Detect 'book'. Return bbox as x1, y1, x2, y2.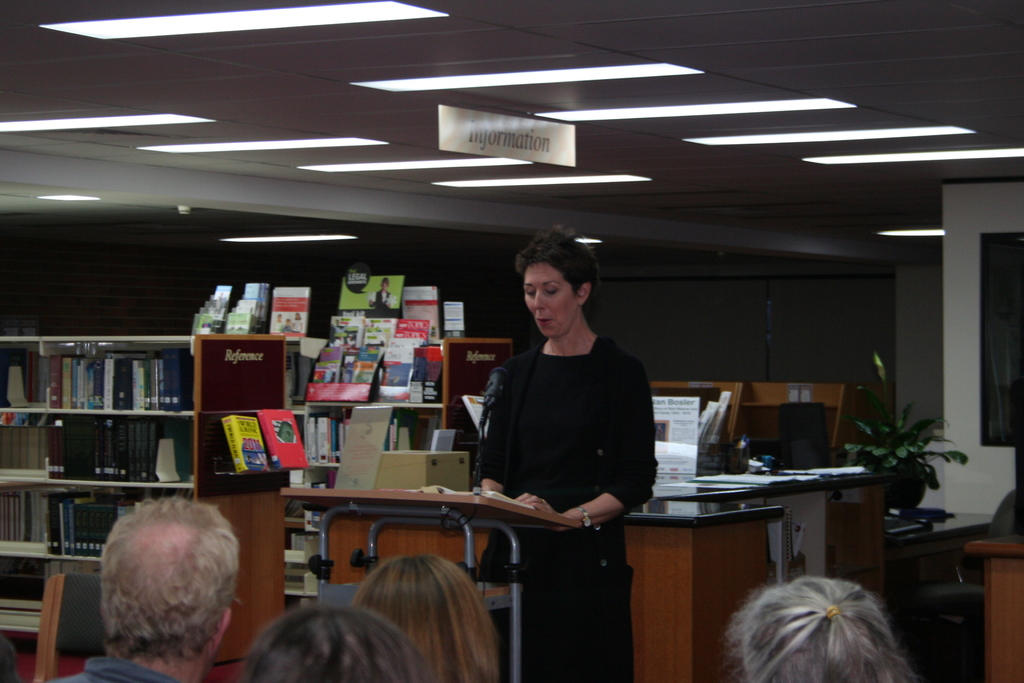
218, 413, 278, 477.
